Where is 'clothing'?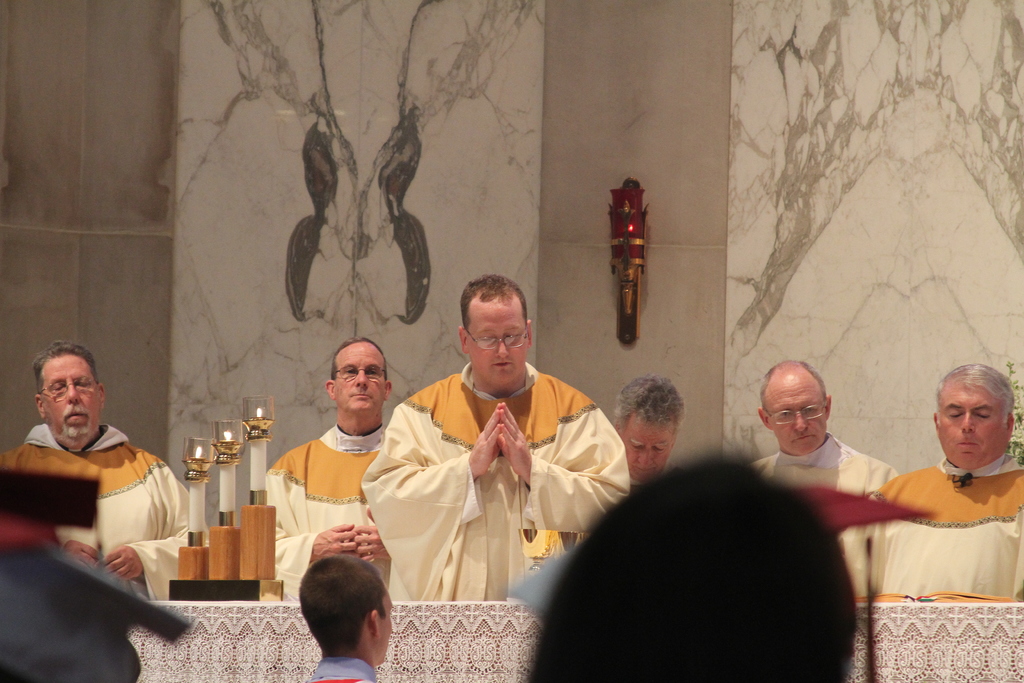
select_region(259, 427, 399, 603).
